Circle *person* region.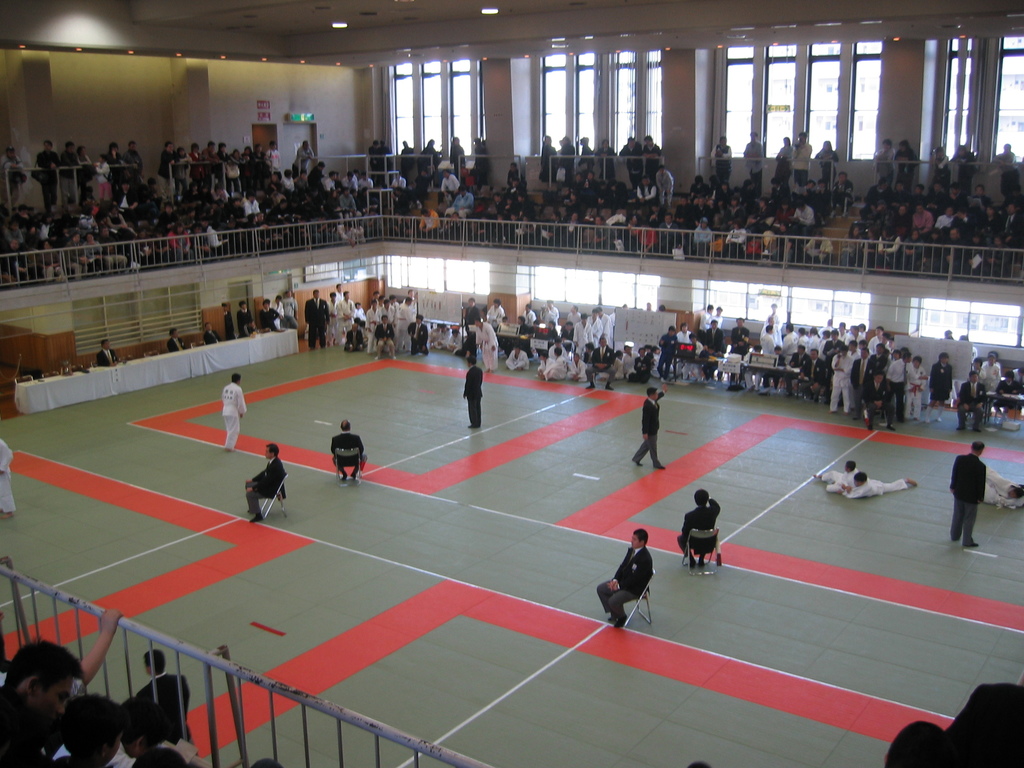
Region: 536 355 553 372.
